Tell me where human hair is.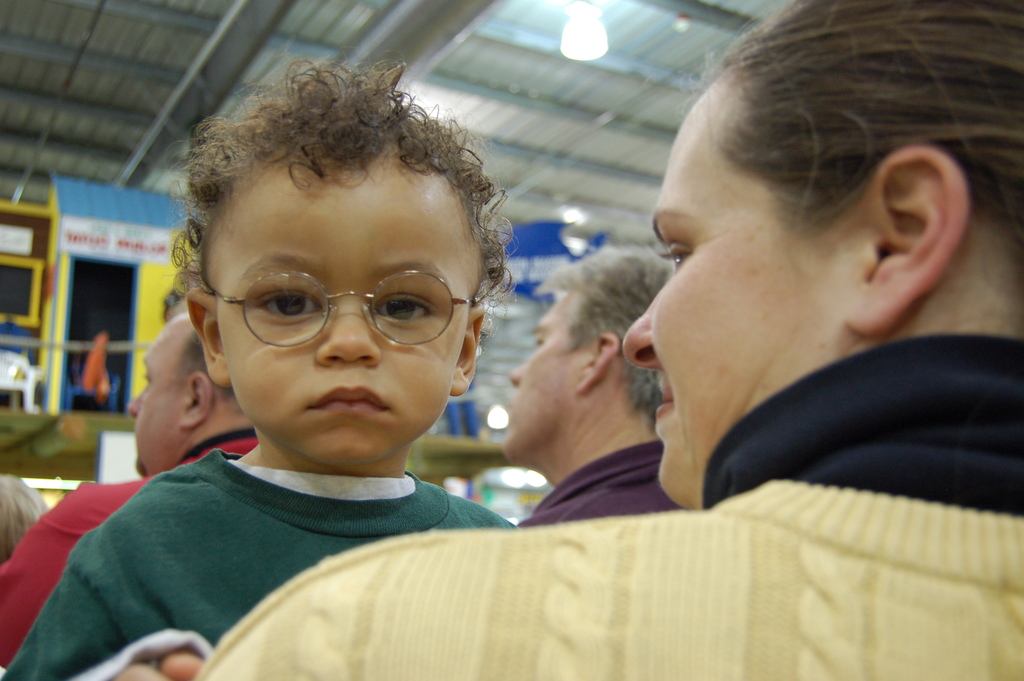
human hair is at detection(176, 327, 239, 405).
